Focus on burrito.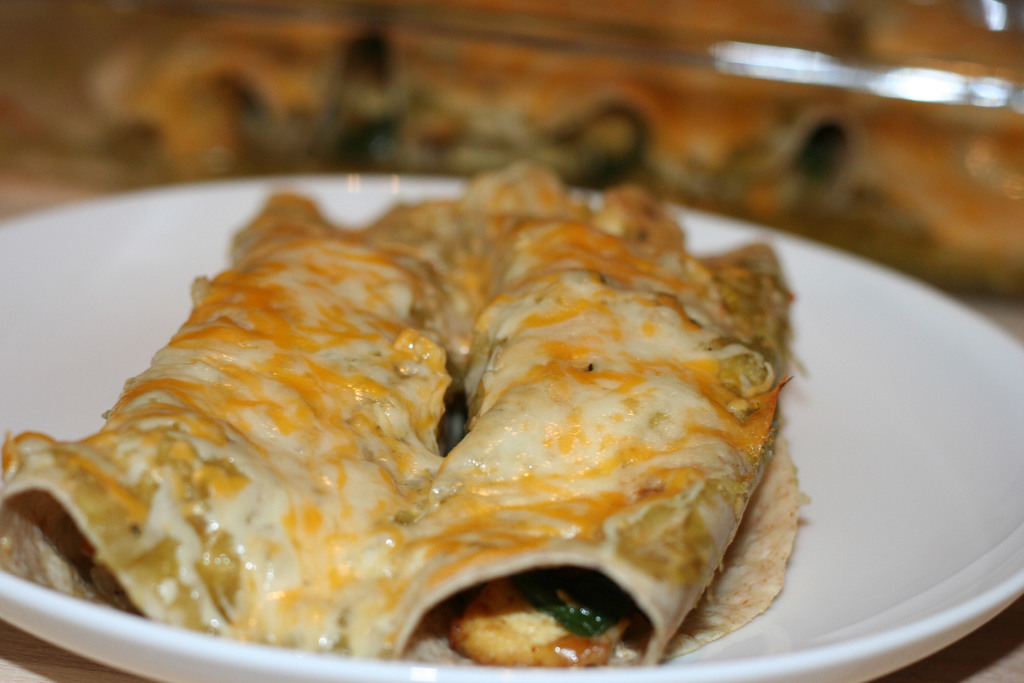
Focused at <region>0, 159, 812, 659</region>.
